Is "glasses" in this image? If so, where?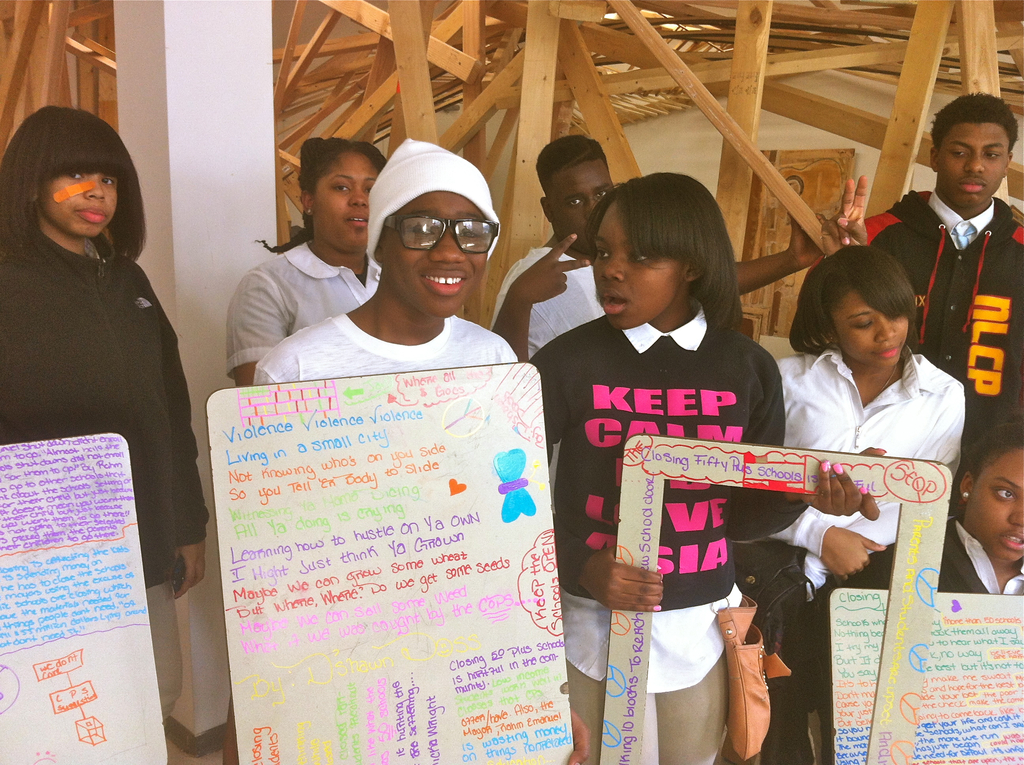
Yes, at bbox(382, 209, 499, 260).
